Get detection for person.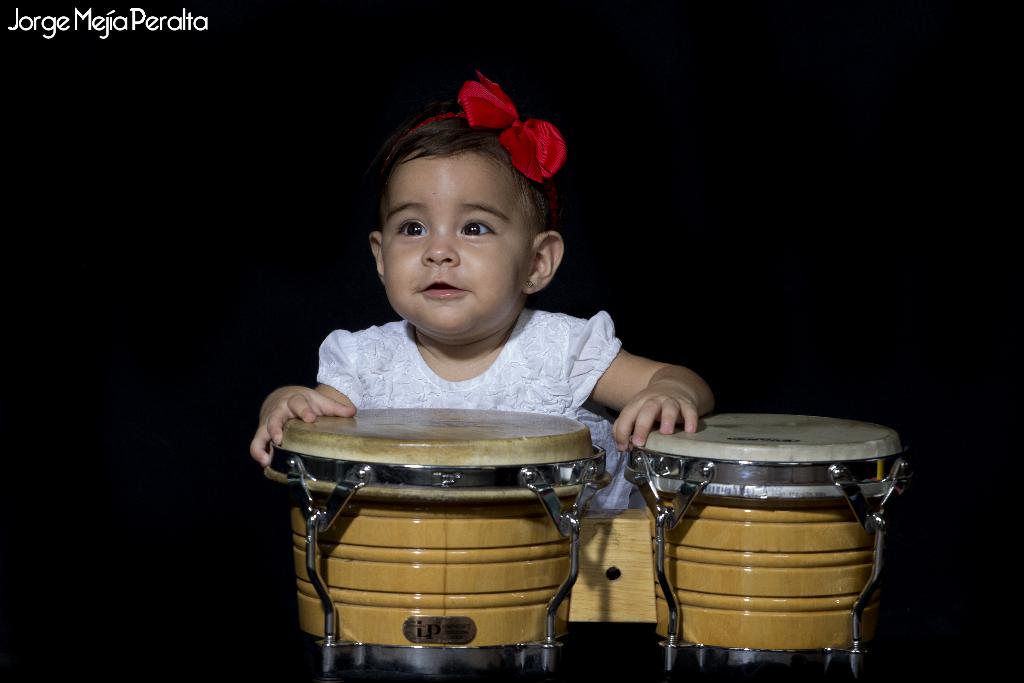
Detection: (245, 63, 715, 519).
